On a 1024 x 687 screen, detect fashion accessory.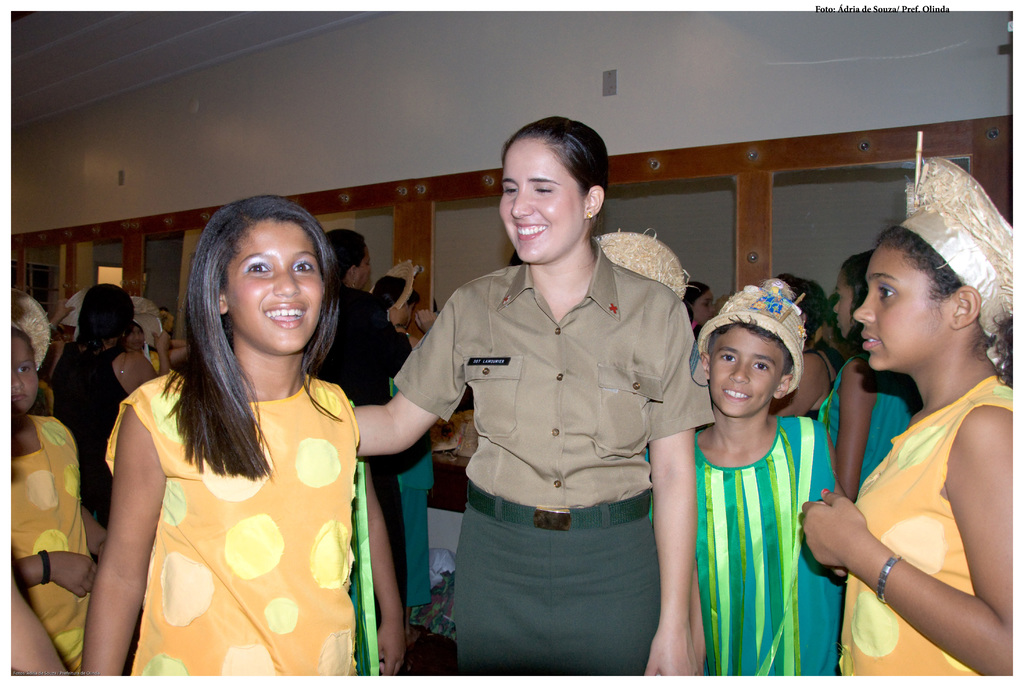
39/549/52/585.
